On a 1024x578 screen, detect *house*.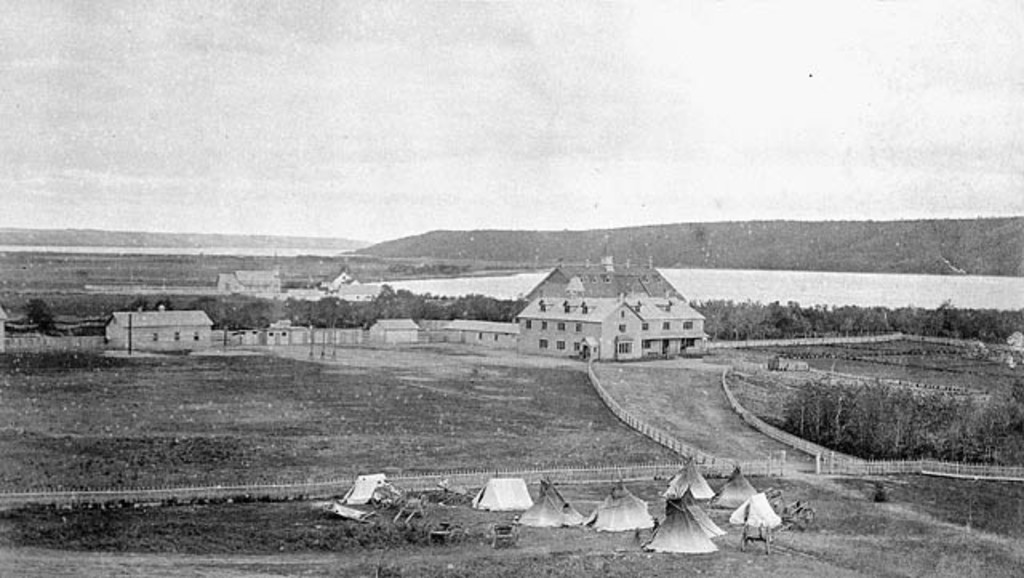
106:311:214:352.
